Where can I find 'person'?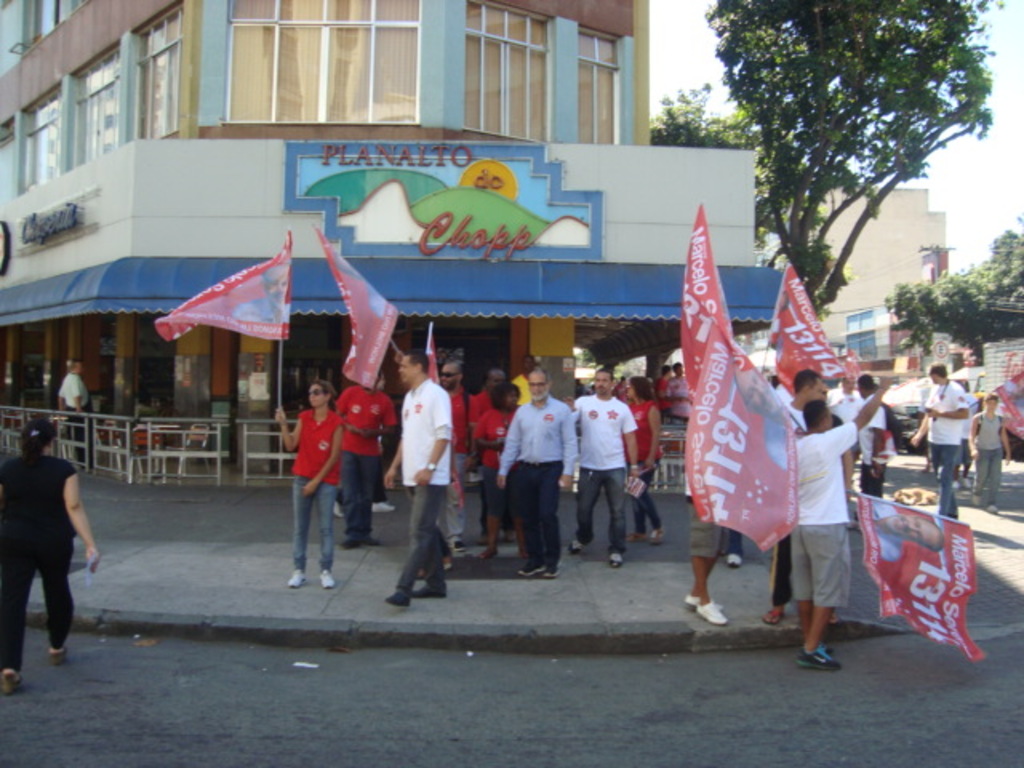
You can find it at box=[578, 358, 613, 576].
